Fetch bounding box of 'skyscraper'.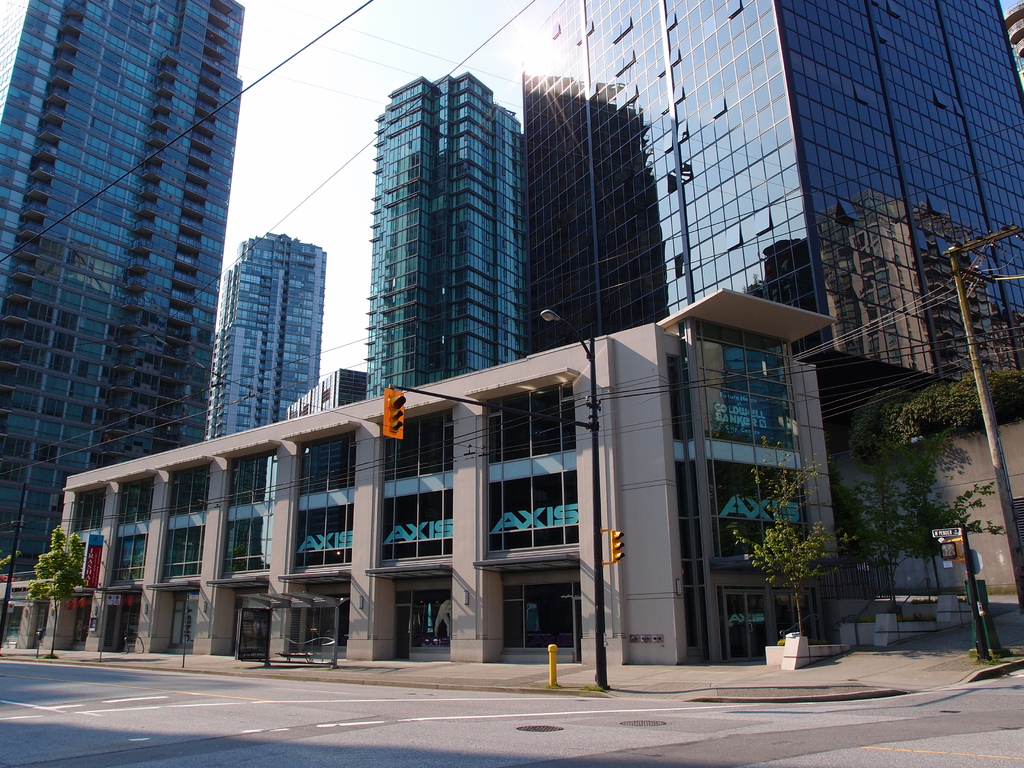
Bbox: [left=339, top=45, right=545, bottom=430].
